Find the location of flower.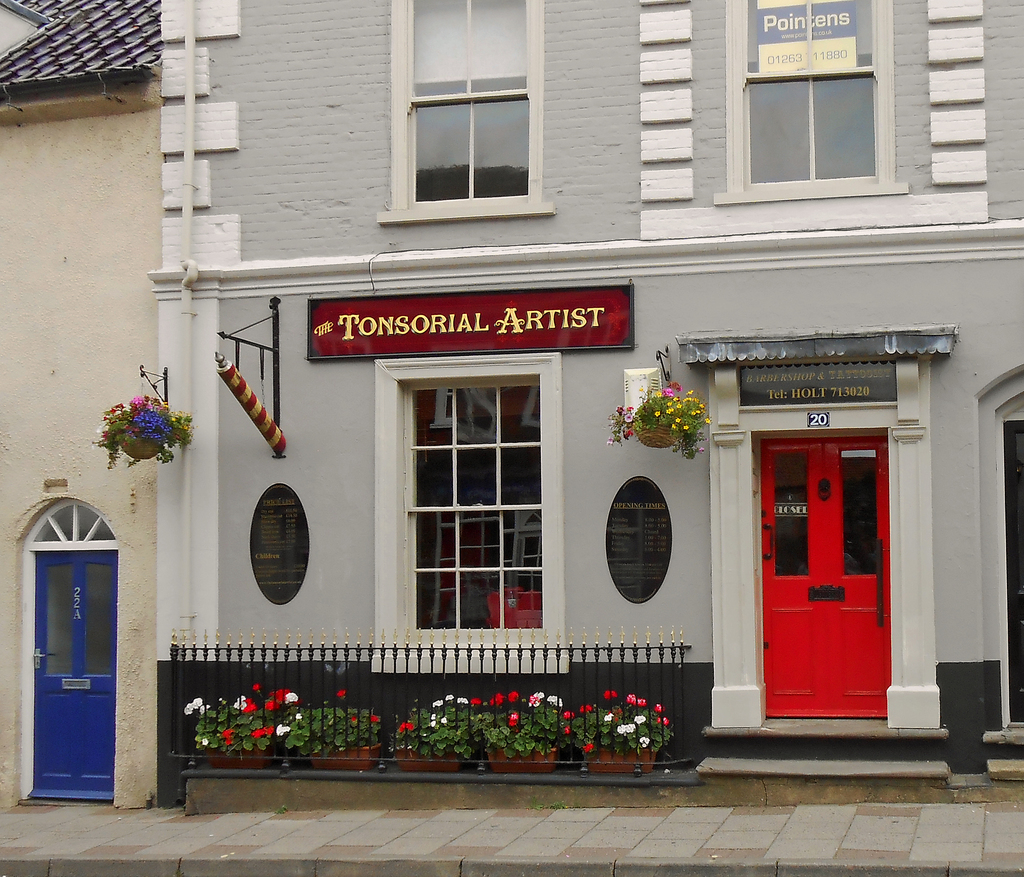
Location: select_region(576, 704, 591, 713).
